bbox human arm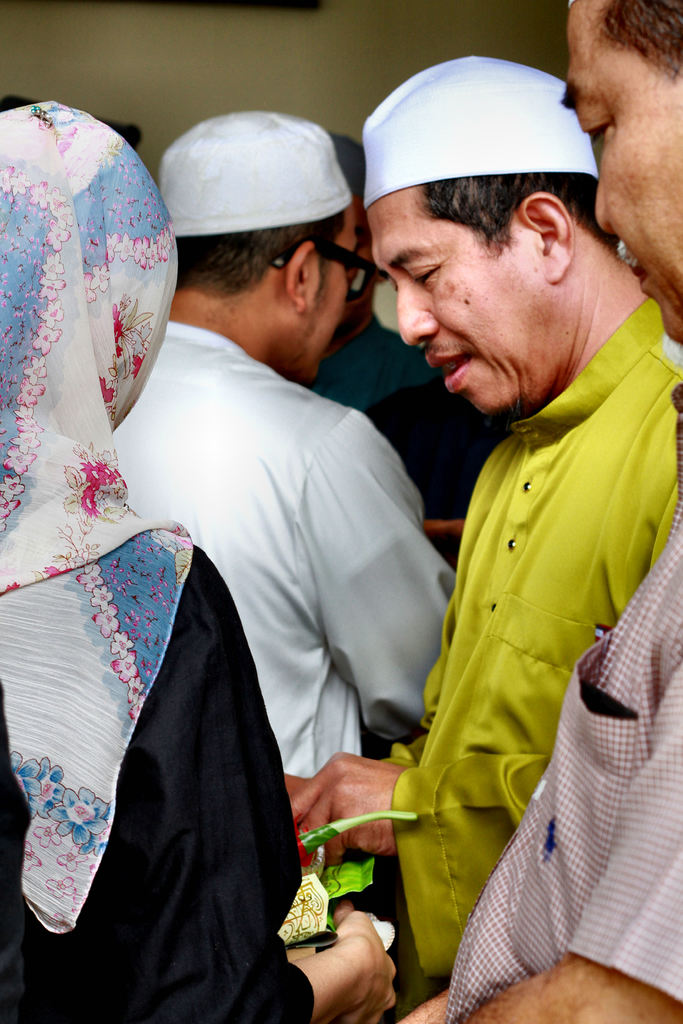
region(279, 403, 458, 748)
